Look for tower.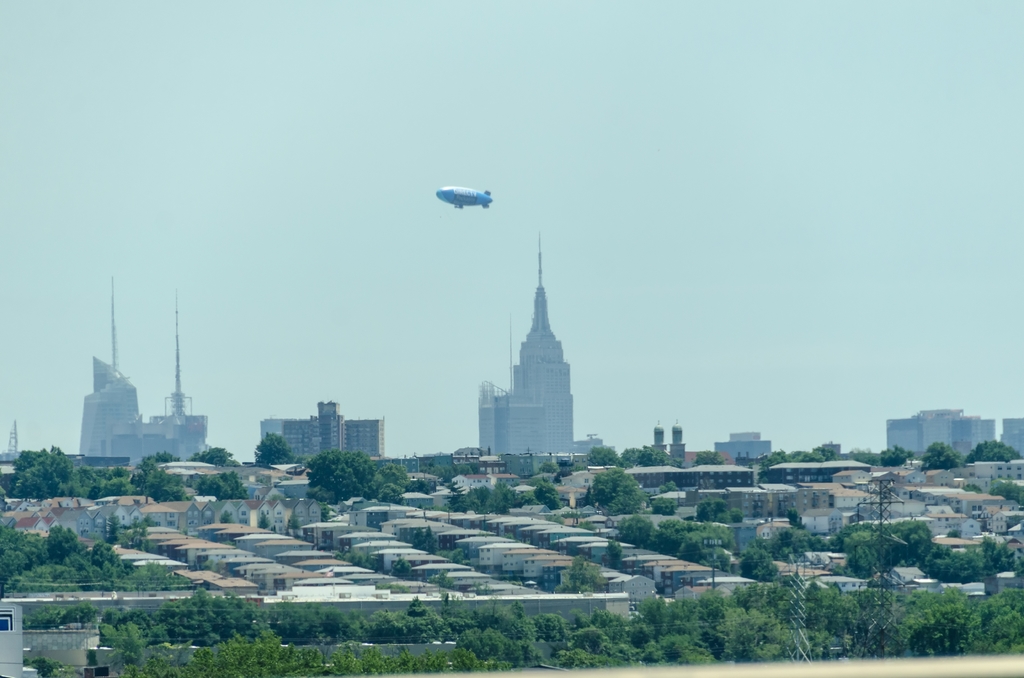
Found: bbox(481, 280, 582, 454).
